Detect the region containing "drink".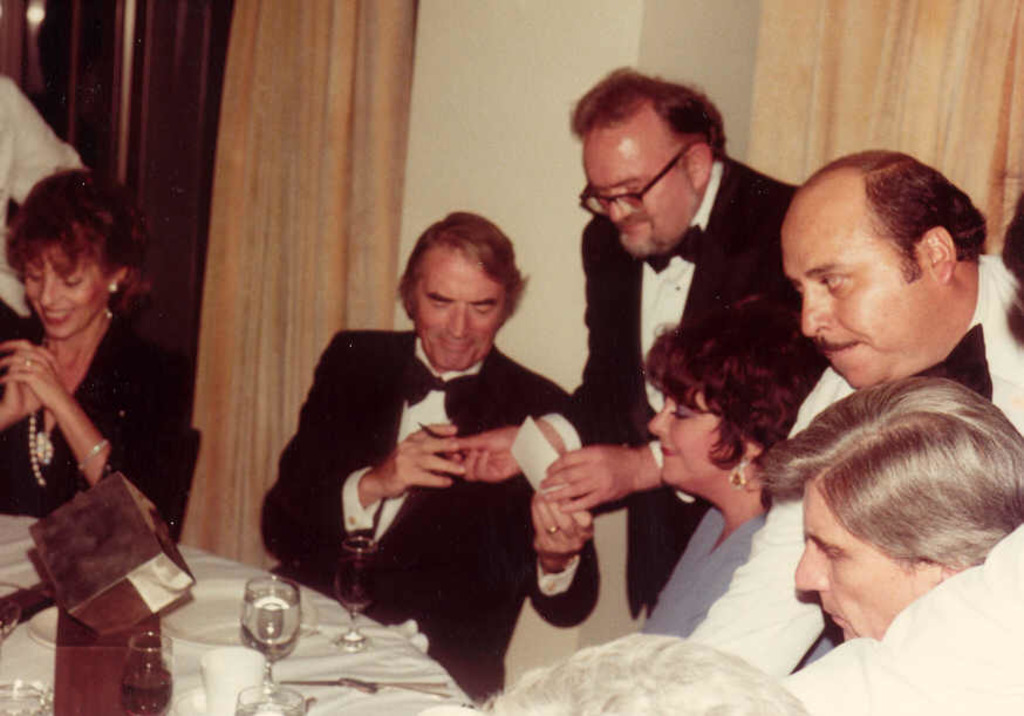
<box>123,670,171,711</box>.
